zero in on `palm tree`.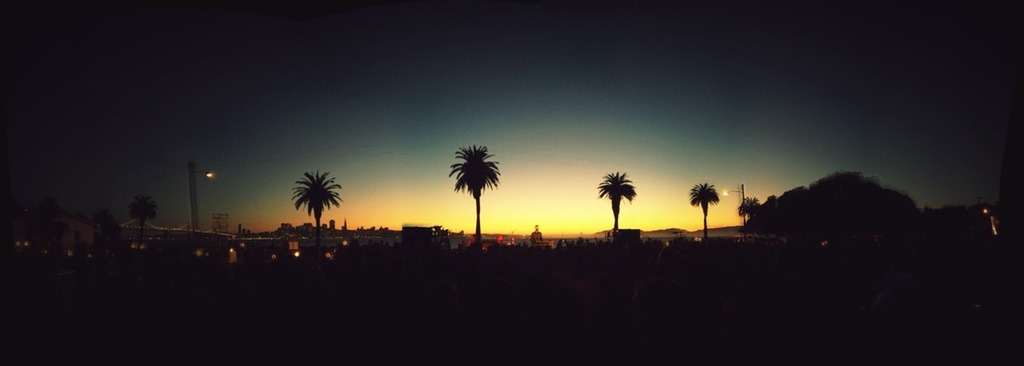
Zeroed in: region(167, 142, 215, 213).
